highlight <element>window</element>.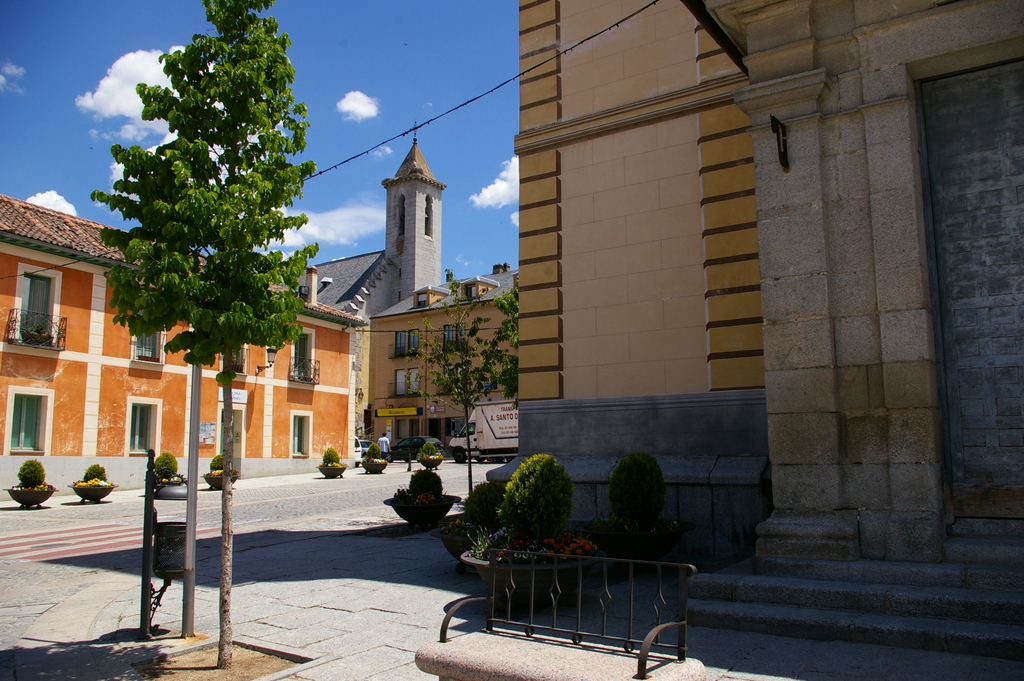
Highlighted region: bbox=[132, 407, 155, 449].
